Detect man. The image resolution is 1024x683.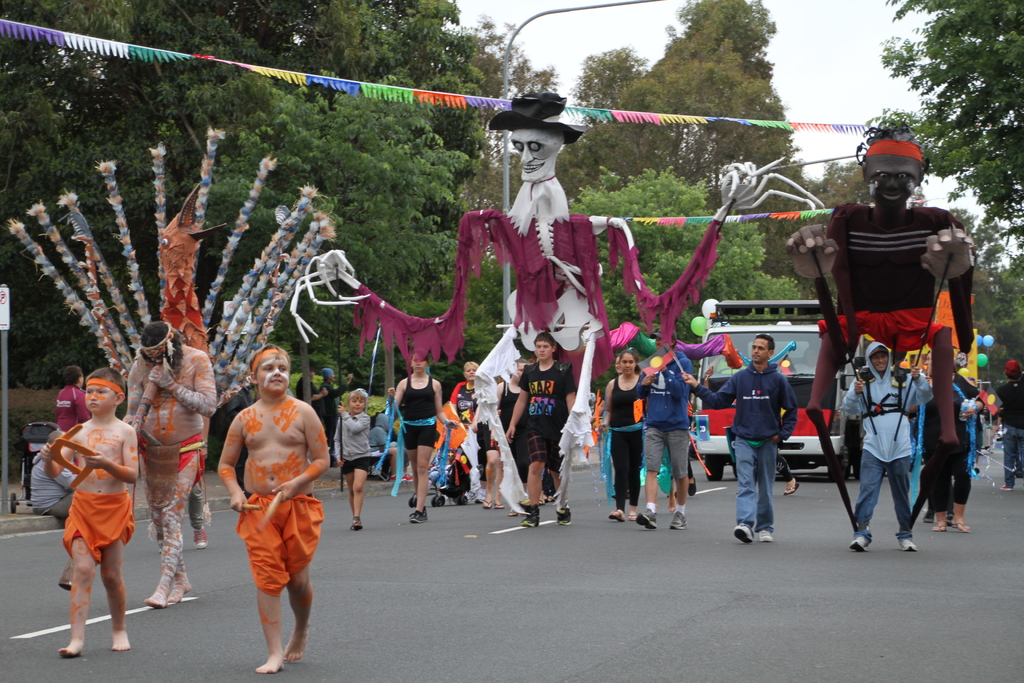
632, 322, 690, 530.
